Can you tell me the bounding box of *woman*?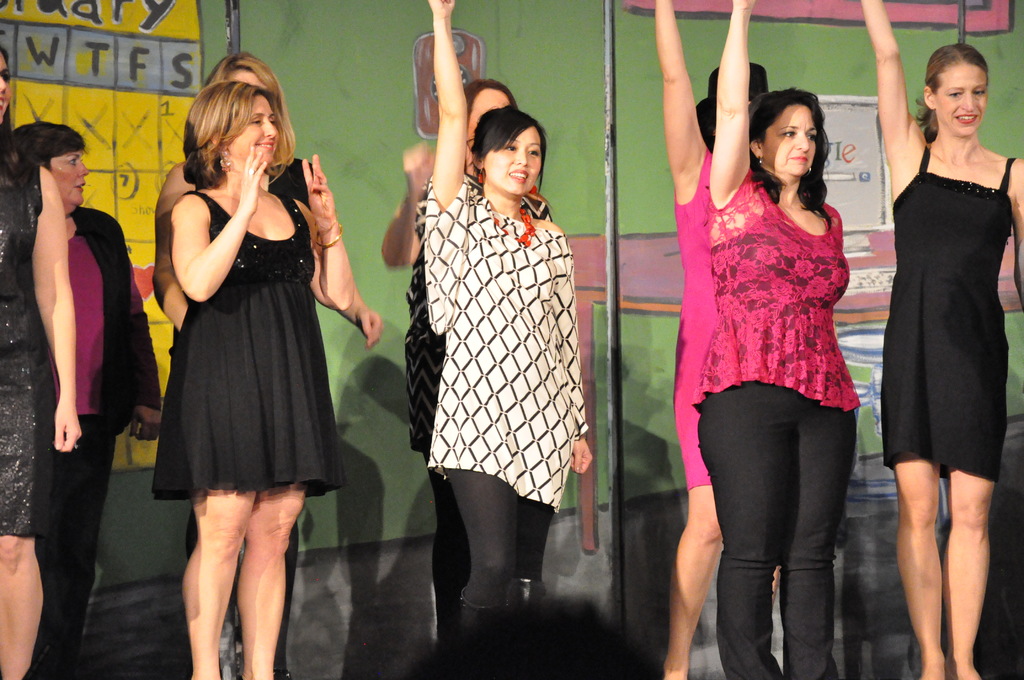
locate(860, 0, 1023, 679).
